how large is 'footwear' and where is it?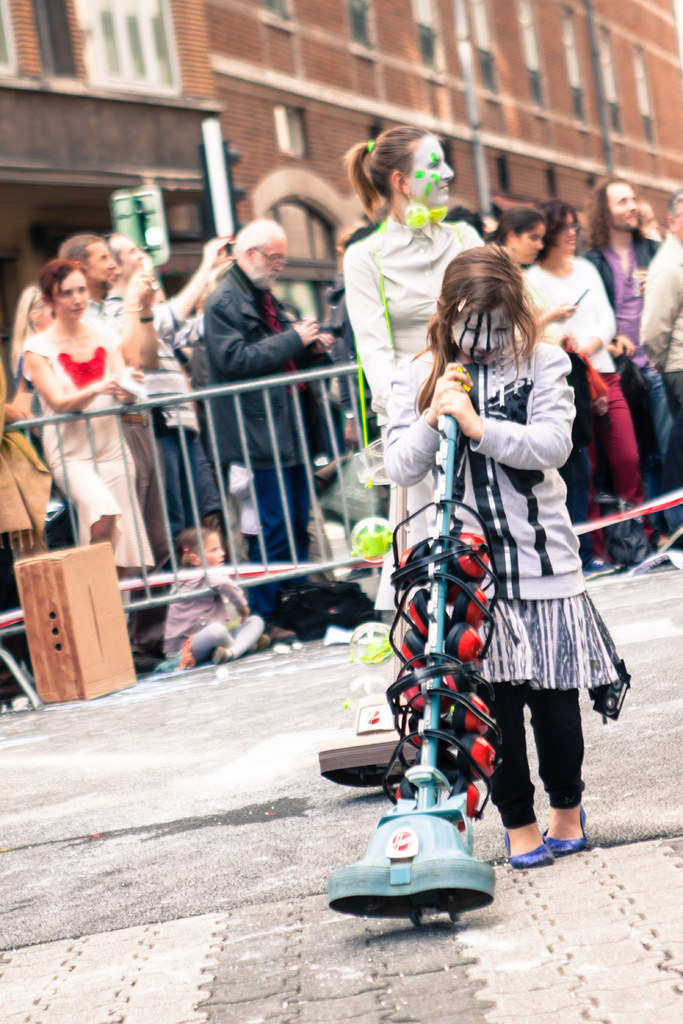
Bounding box: <bbox>210, 645, 226, 666</bbox>.
